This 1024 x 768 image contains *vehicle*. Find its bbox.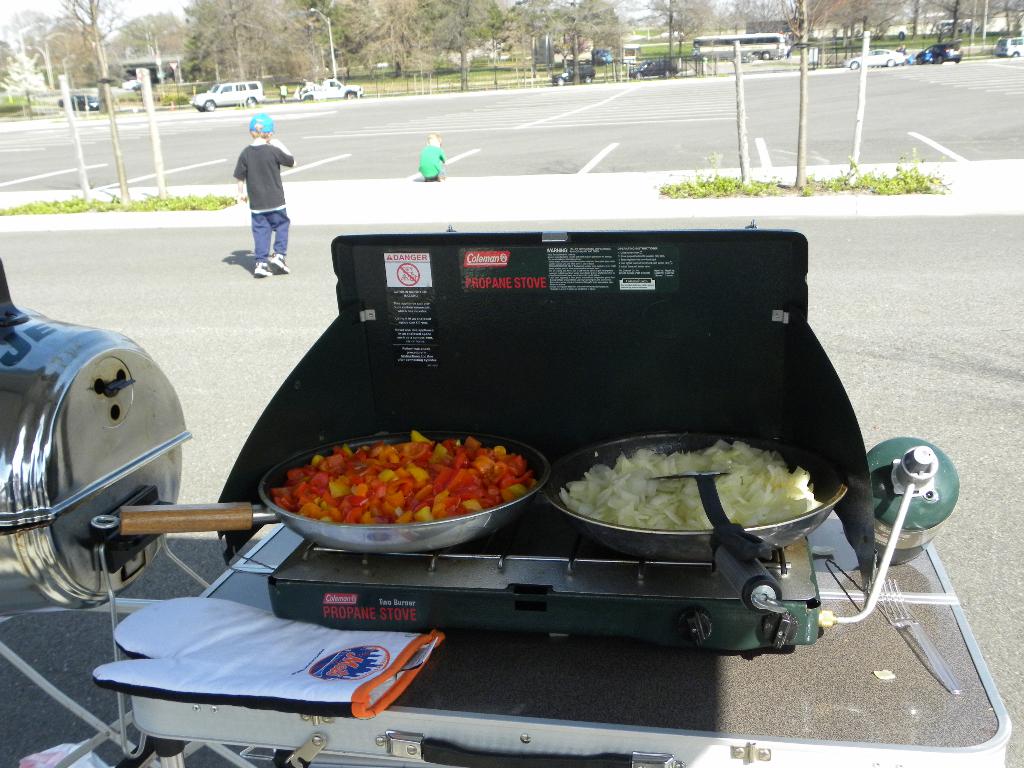
{"x1": 996, "y1": 35, "x2": 1023, "y2": 58}.
